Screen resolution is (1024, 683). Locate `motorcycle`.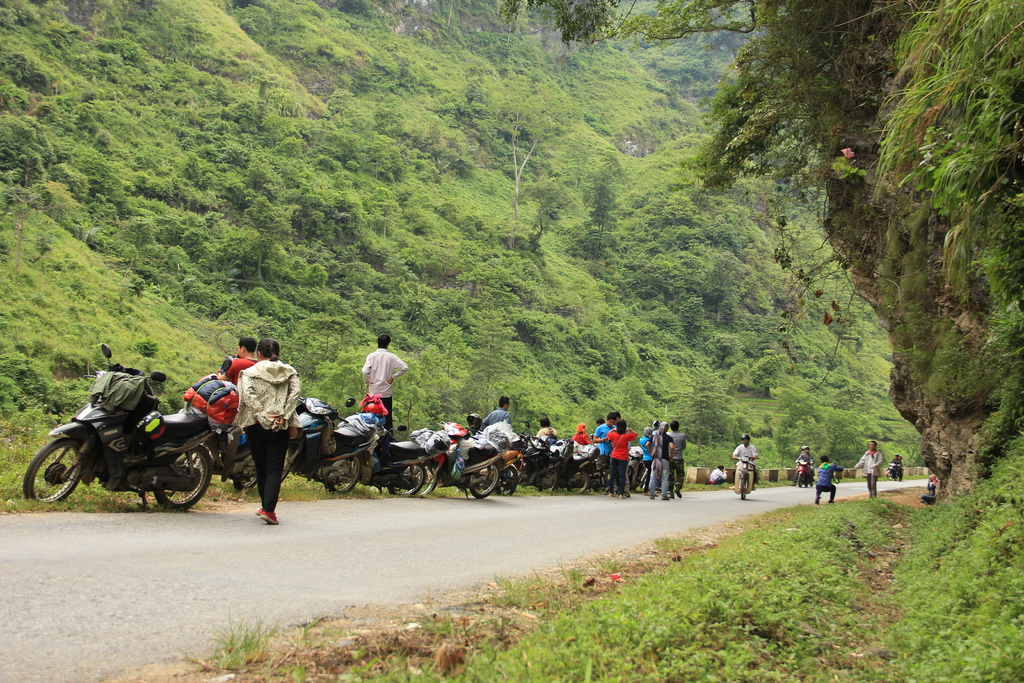
left=28, top=377, right=227, bottom=519.
